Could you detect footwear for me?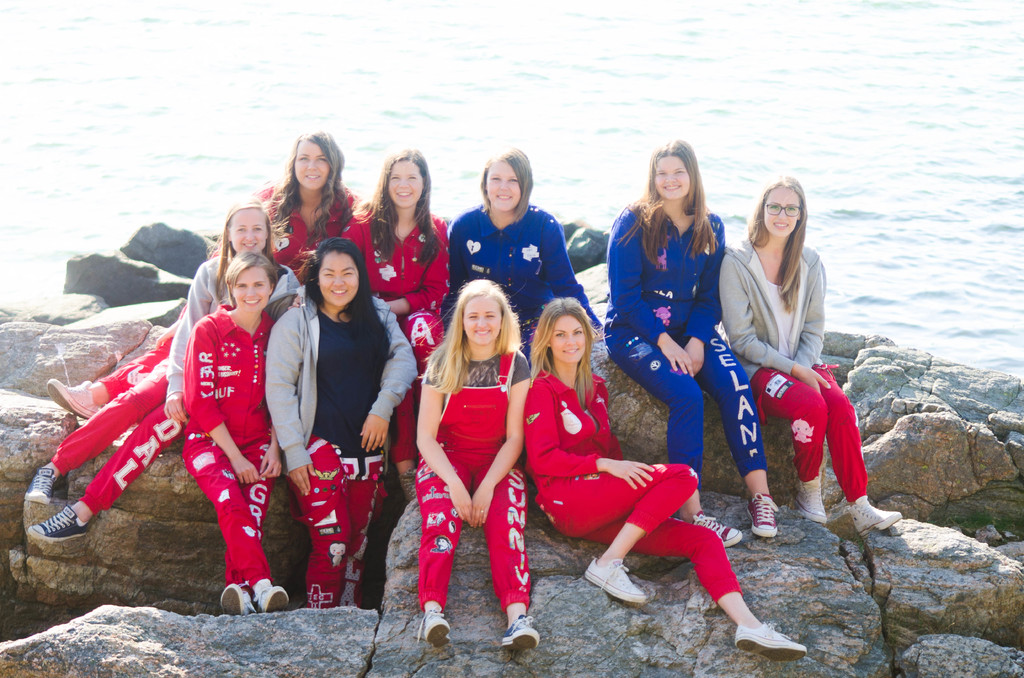
Detection result: bbox=[399, 473, 415, 502].
